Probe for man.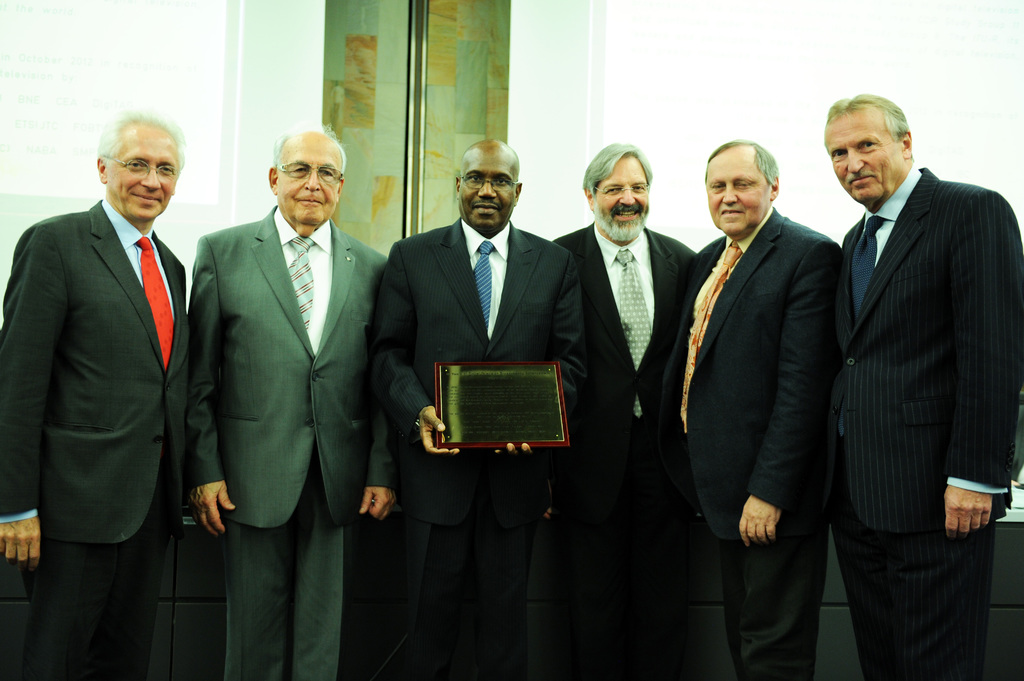
Probe result: <box>177,120,396,680</box>.
